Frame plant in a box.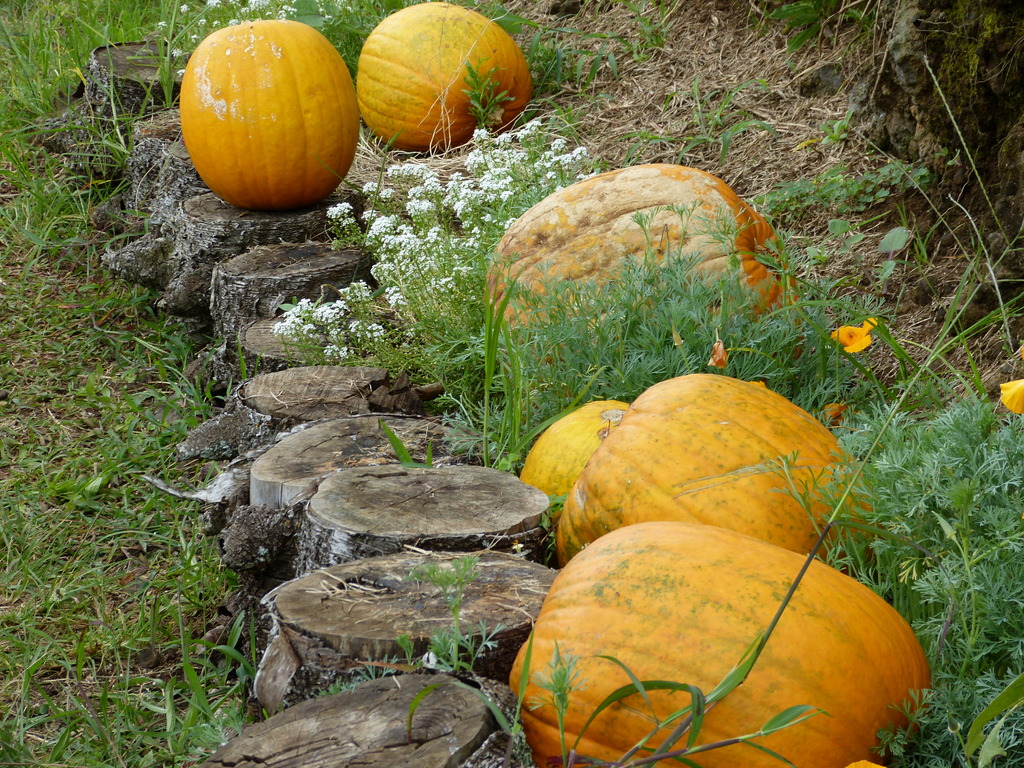
region(741, 148, 934, 252).
